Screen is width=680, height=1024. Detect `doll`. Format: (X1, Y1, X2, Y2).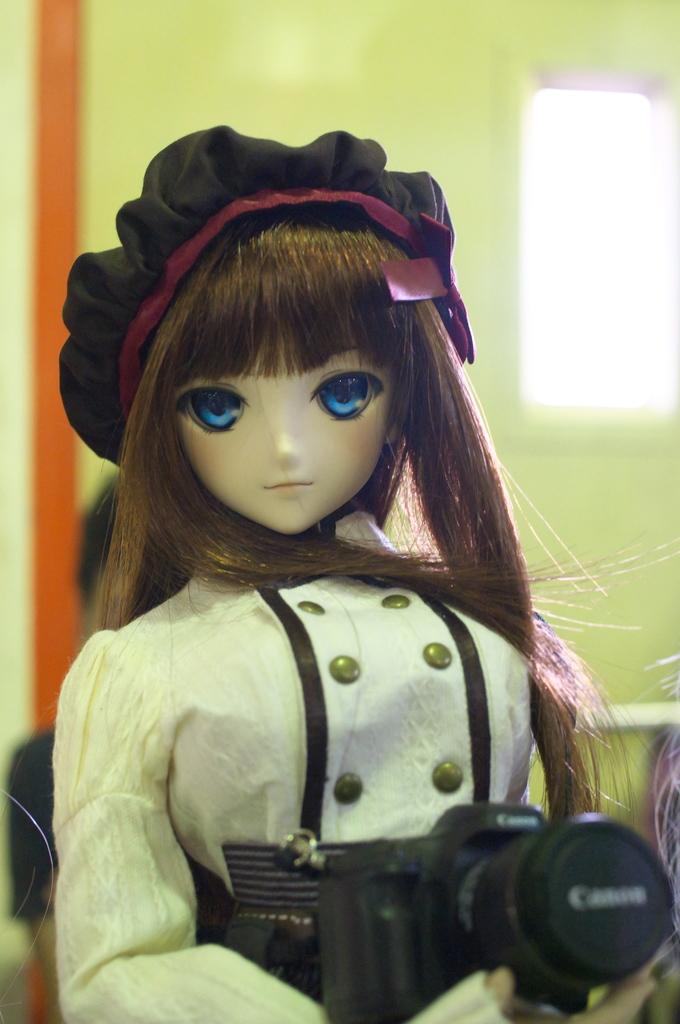
(0, 156, 642, 1023).
